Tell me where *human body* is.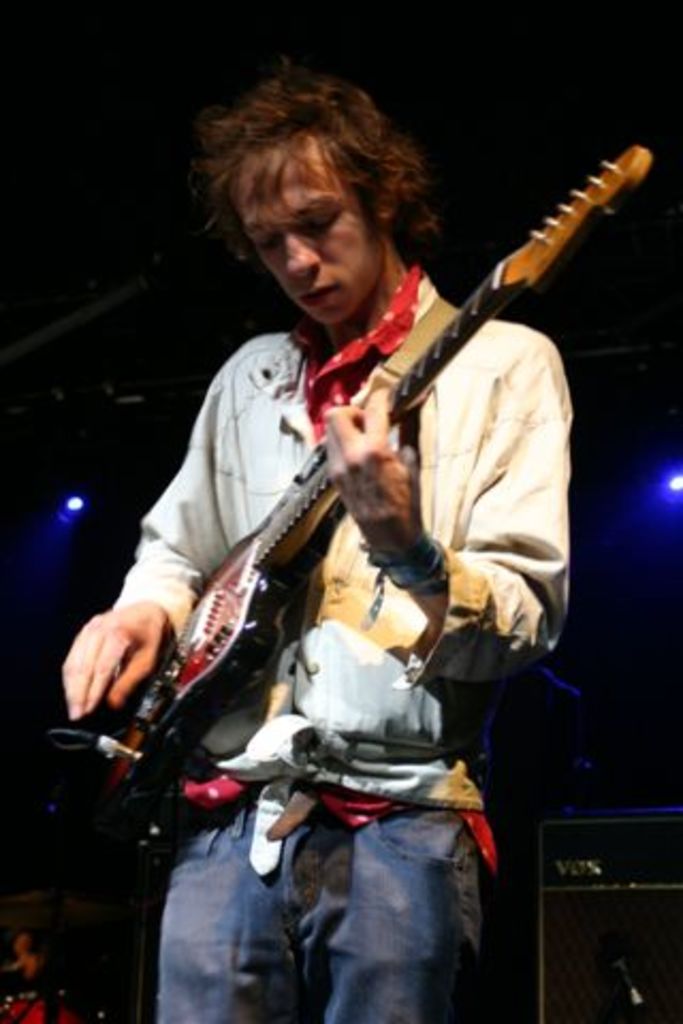
*human body* is at box(90, 141, 581, 973).
